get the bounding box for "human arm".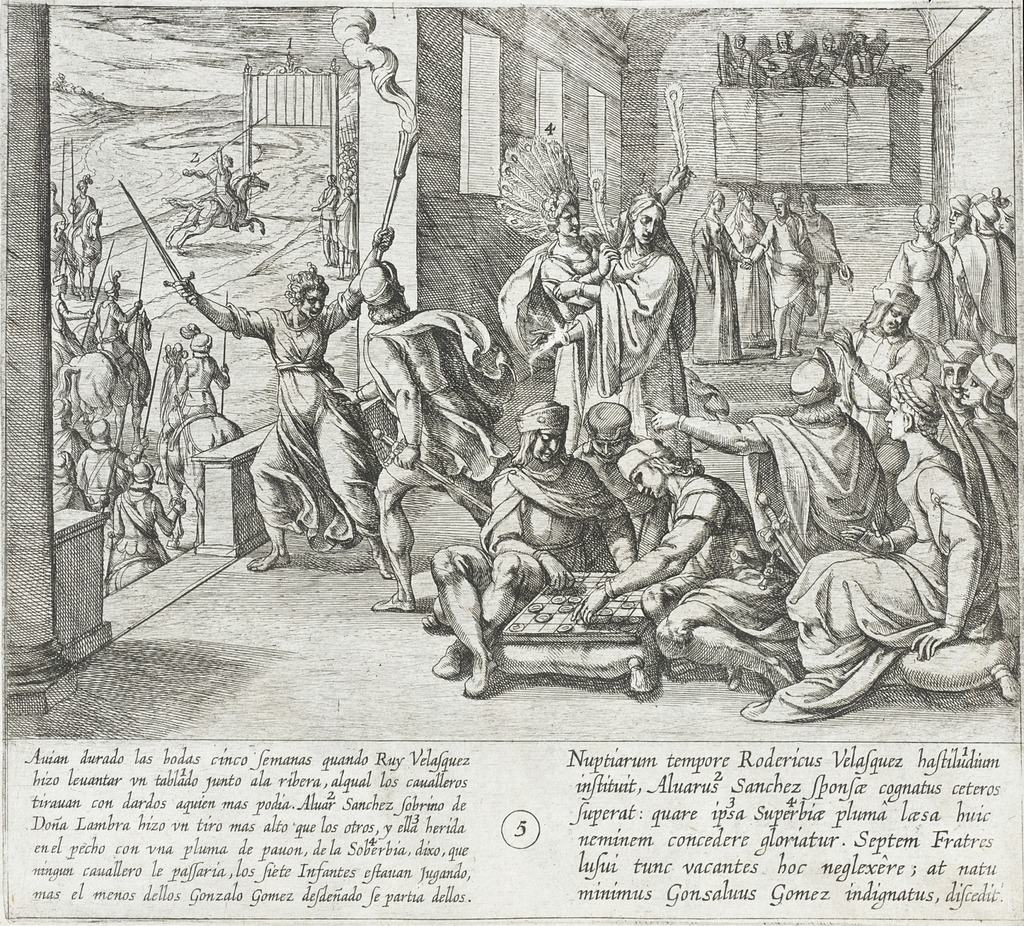
{"x1": 207, "y1": 359, "x2": 232, "y2": 390}.
